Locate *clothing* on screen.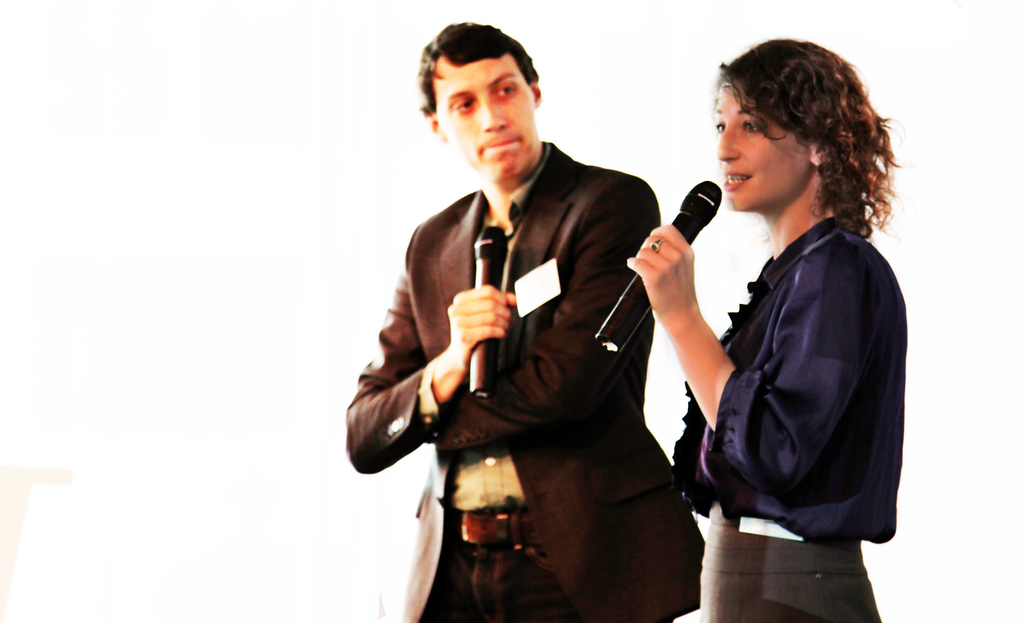
On screen at locate(340, 137, 715, 622).
